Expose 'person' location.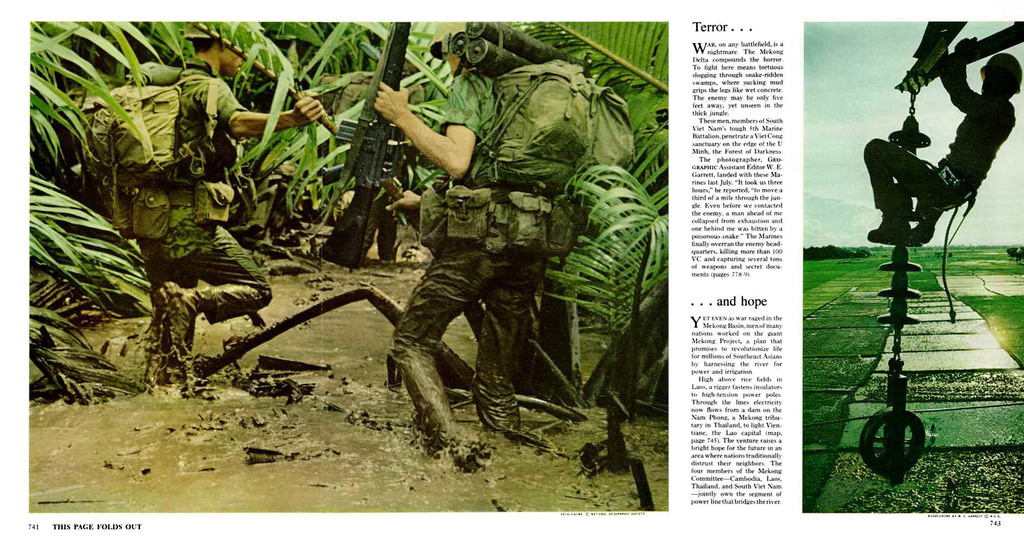
Exposed at {"left": 72, "top": 26, "right": 317, "bottom": 379}.
